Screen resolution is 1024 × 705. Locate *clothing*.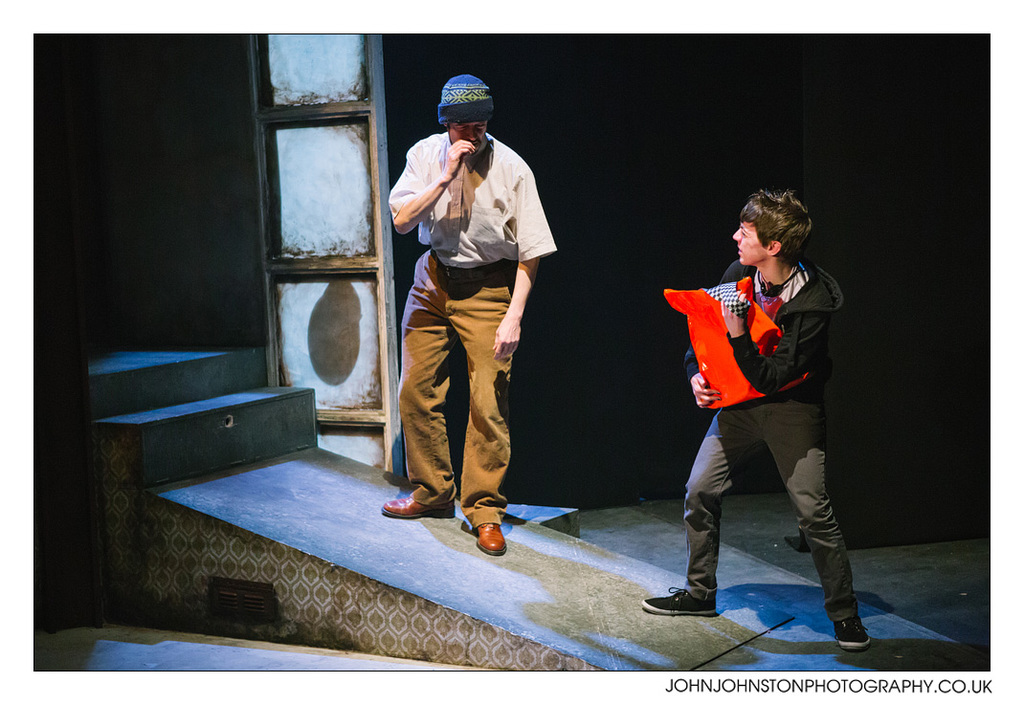
rect(685, 253, 840, 399).
